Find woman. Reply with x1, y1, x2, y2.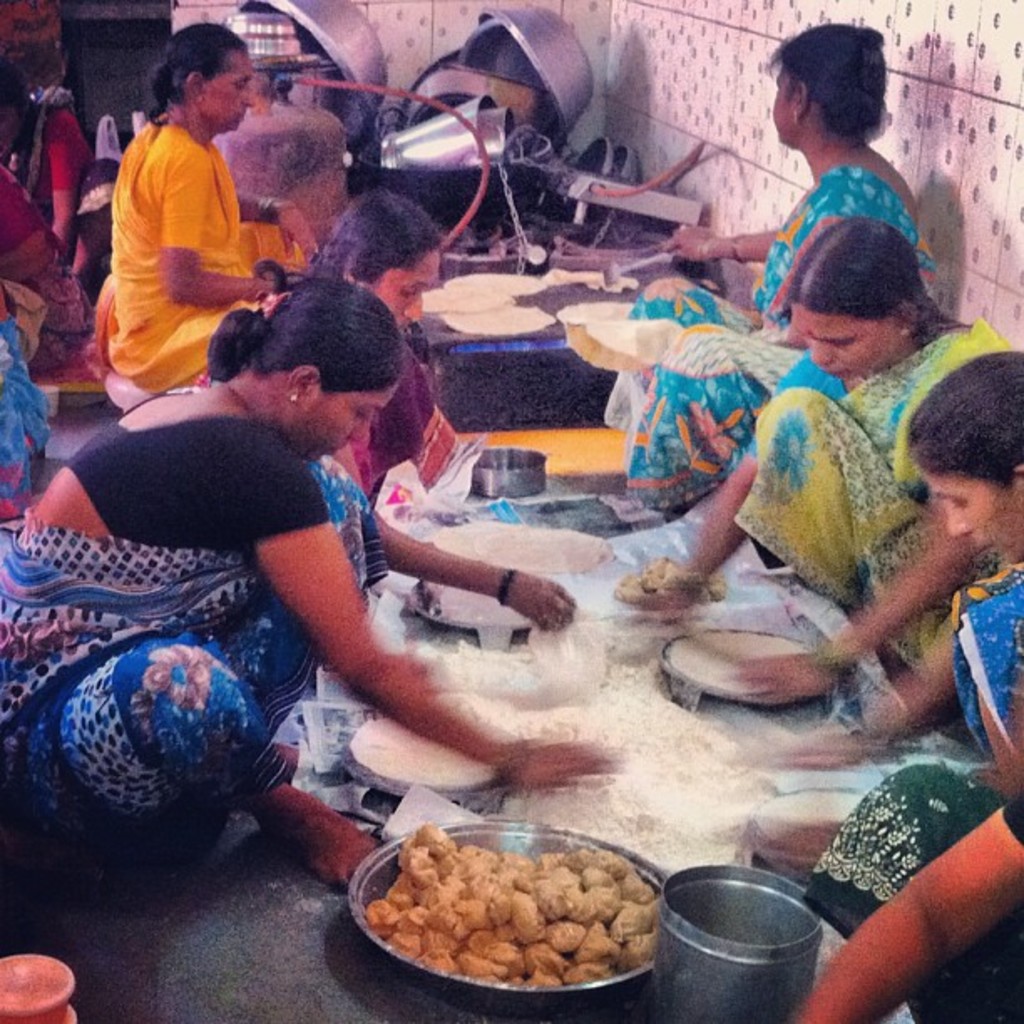
798, 763, 1022, 1022.
